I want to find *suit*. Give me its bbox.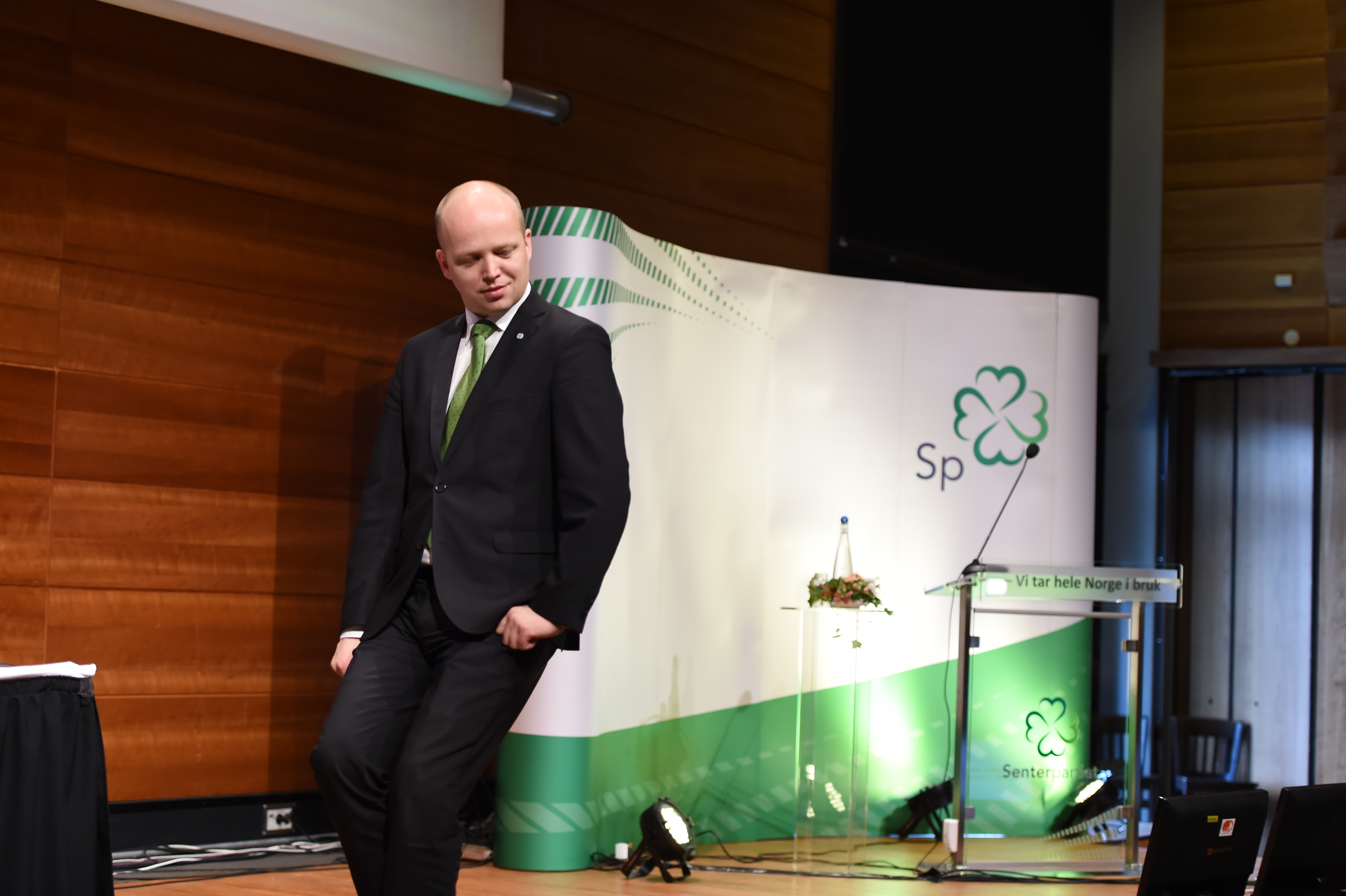
(87,50,173,243).
